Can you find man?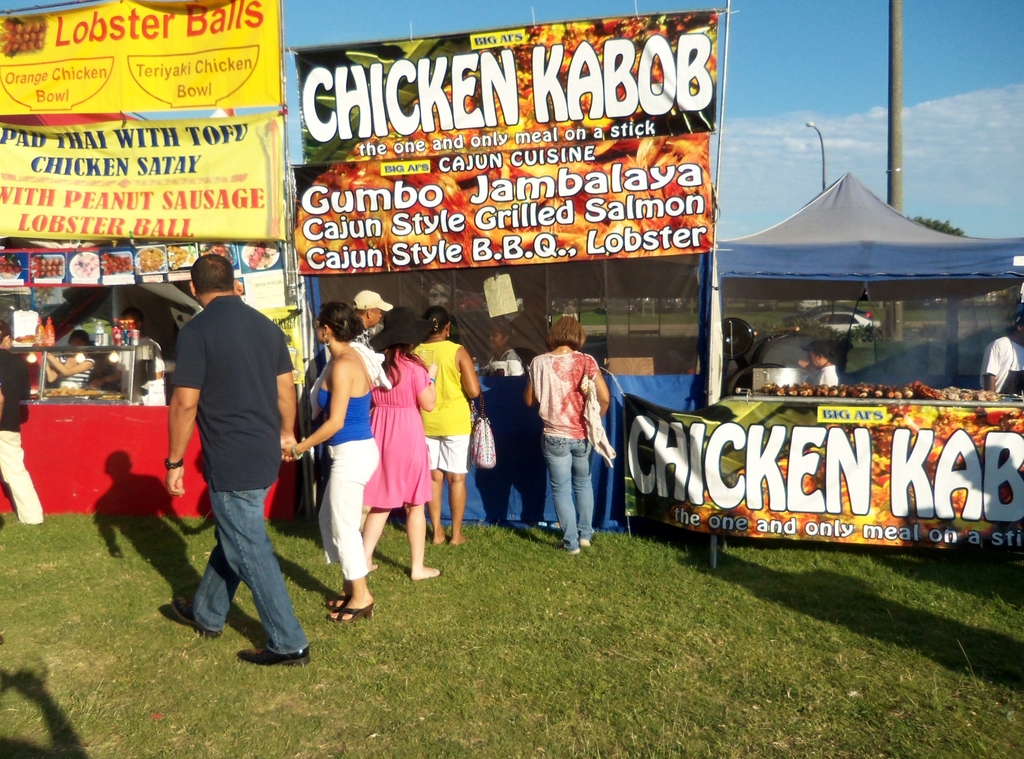
Yes, bounding box: [left=159, top=245, right=301, bottom=671].
